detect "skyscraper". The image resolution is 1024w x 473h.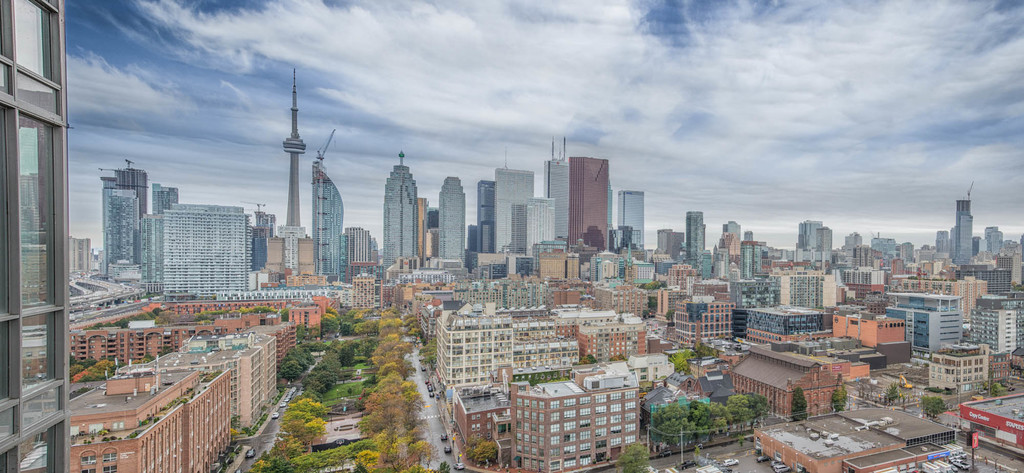
detection(148, 179, 181, 217).
